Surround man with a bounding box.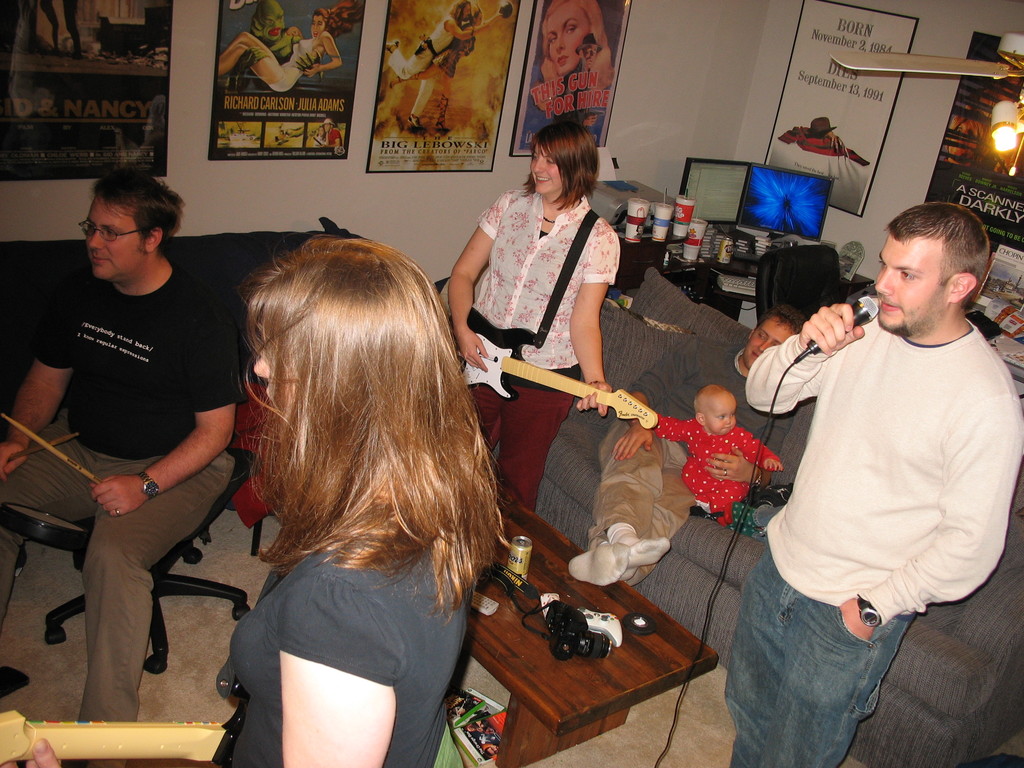
0/163/242/722.
